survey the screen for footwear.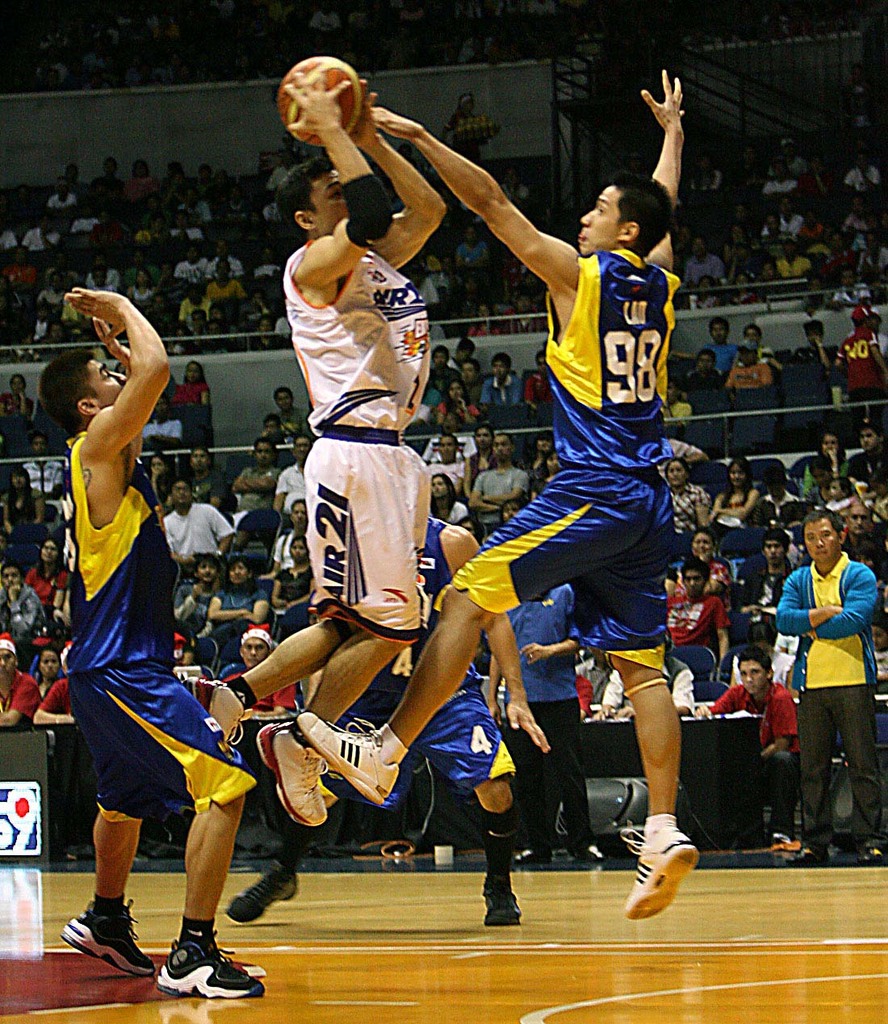
Survey found: {"x1": 225, "y1": 855, "x2": 295, "y2": 927}.
